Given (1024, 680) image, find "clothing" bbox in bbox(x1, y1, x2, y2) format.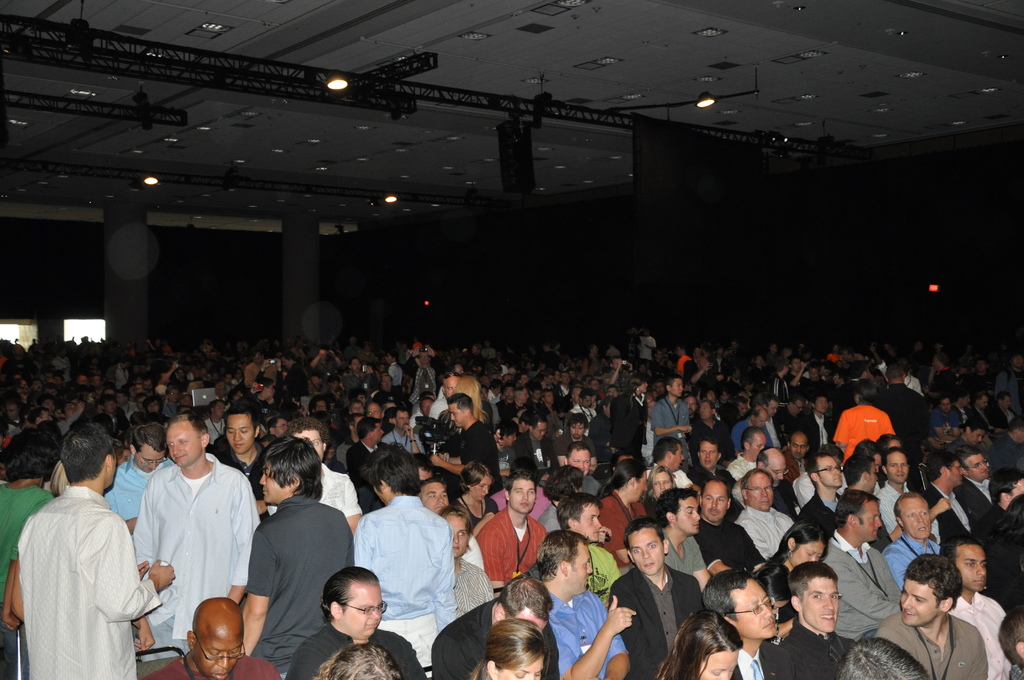
bbox(407, 409, 419, 429).
